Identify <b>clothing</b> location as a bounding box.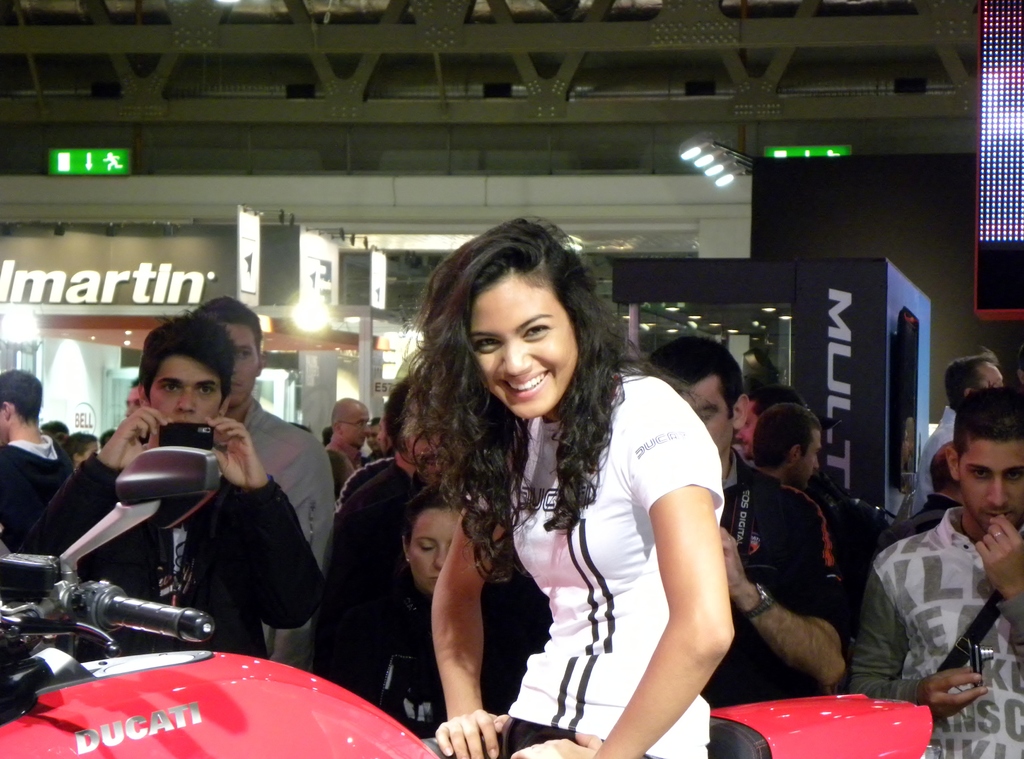
region(495, 378, 728, 735).
